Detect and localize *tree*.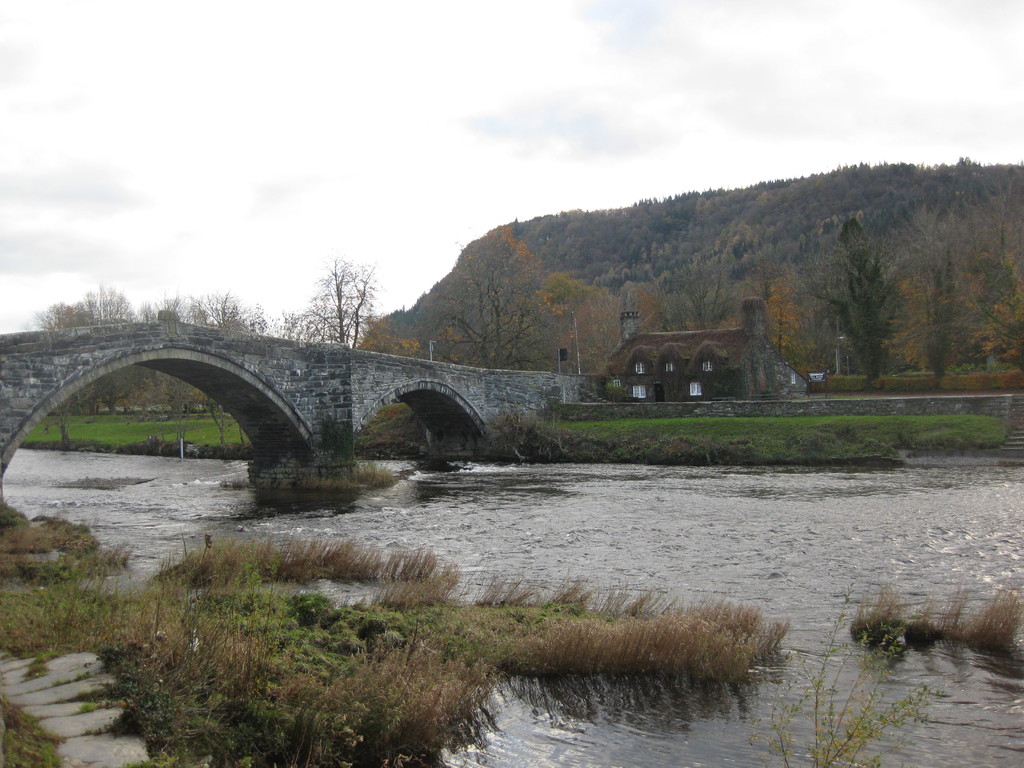
Localized at crop(822, 189, 925, 379).
